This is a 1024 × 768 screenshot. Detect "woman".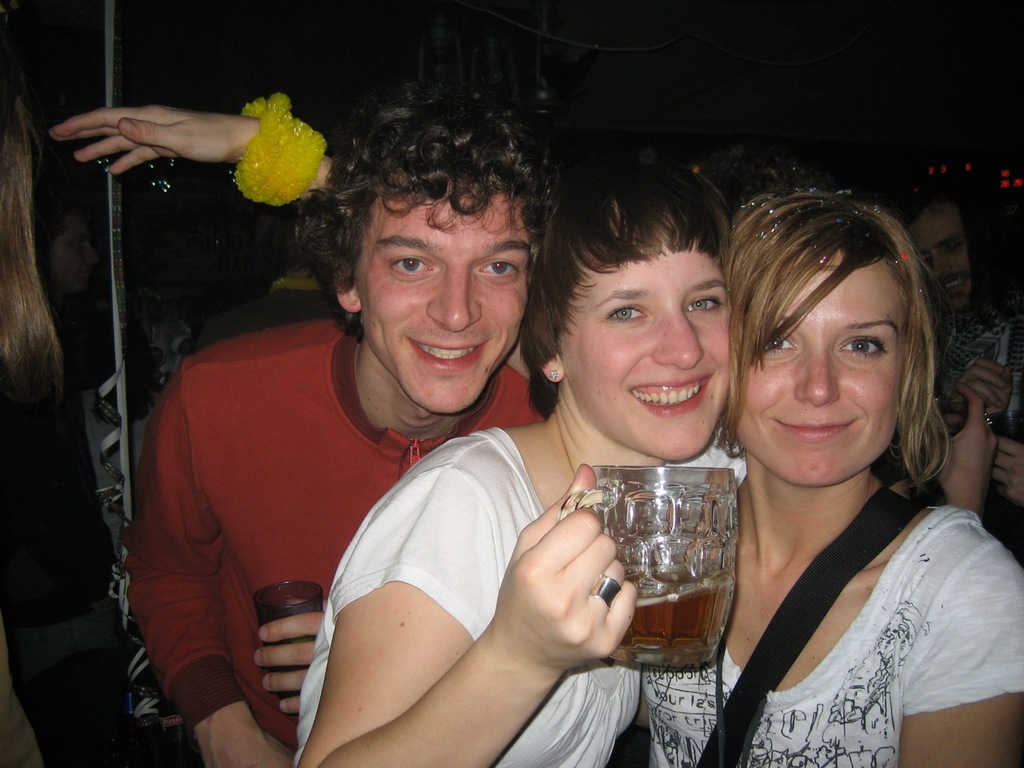
[x1=288, y1=168, x2=736, y2=767].
